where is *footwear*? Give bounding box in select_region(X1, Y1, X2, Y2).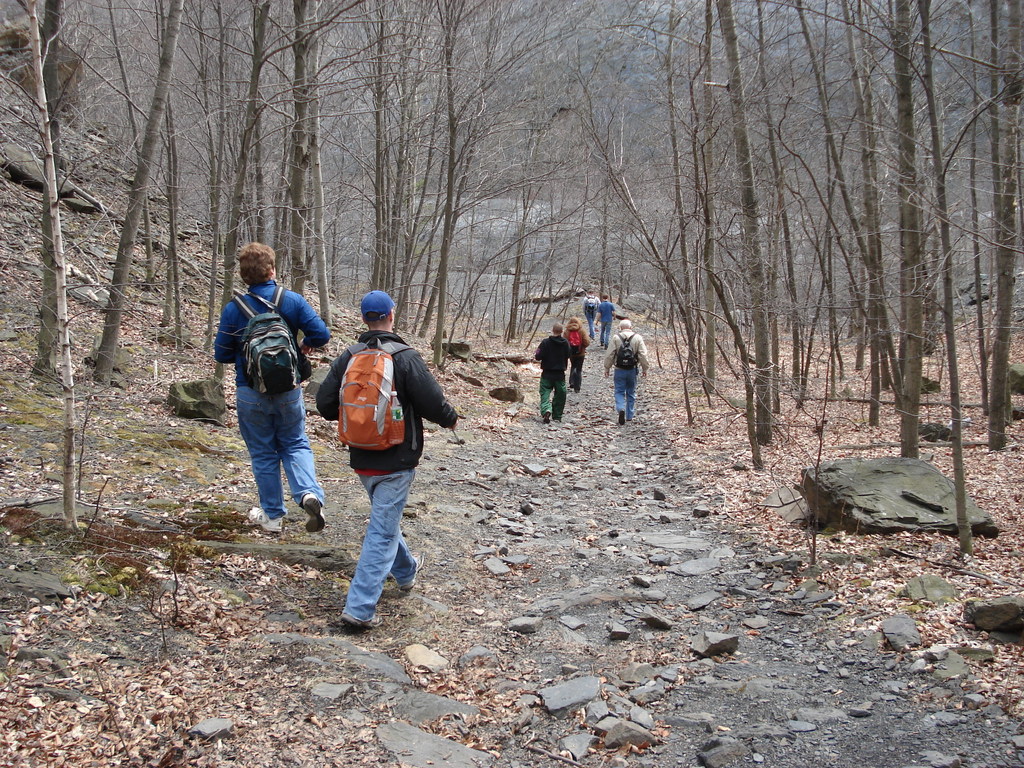
select_region(543, 410, 551, 422).
